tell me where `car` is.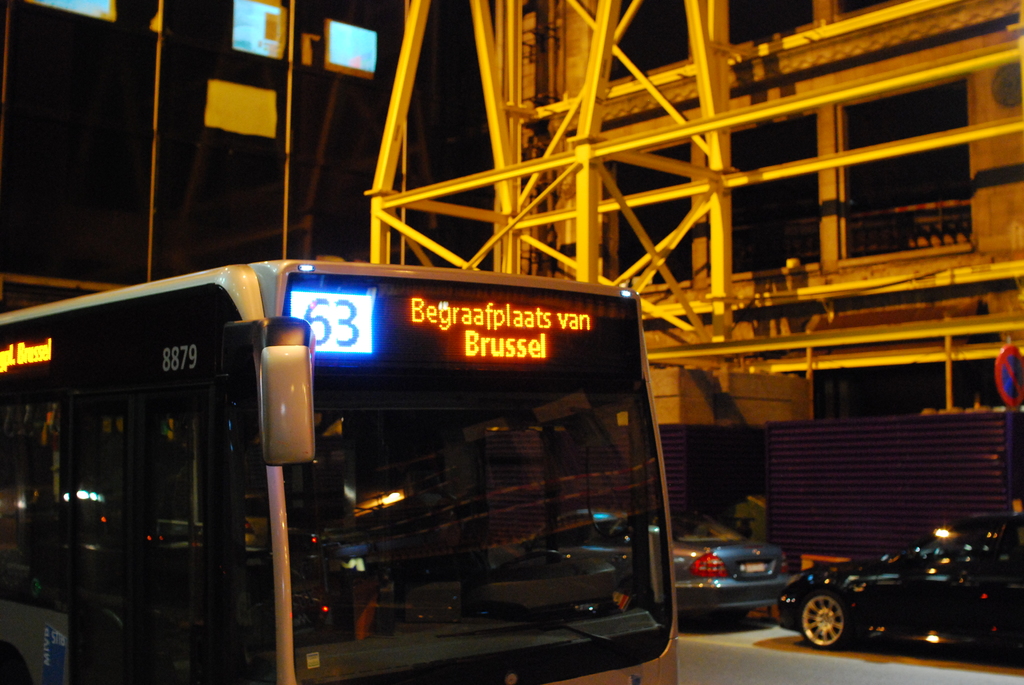
`car` is at left=669, top=515, right=790, bottom=616.
